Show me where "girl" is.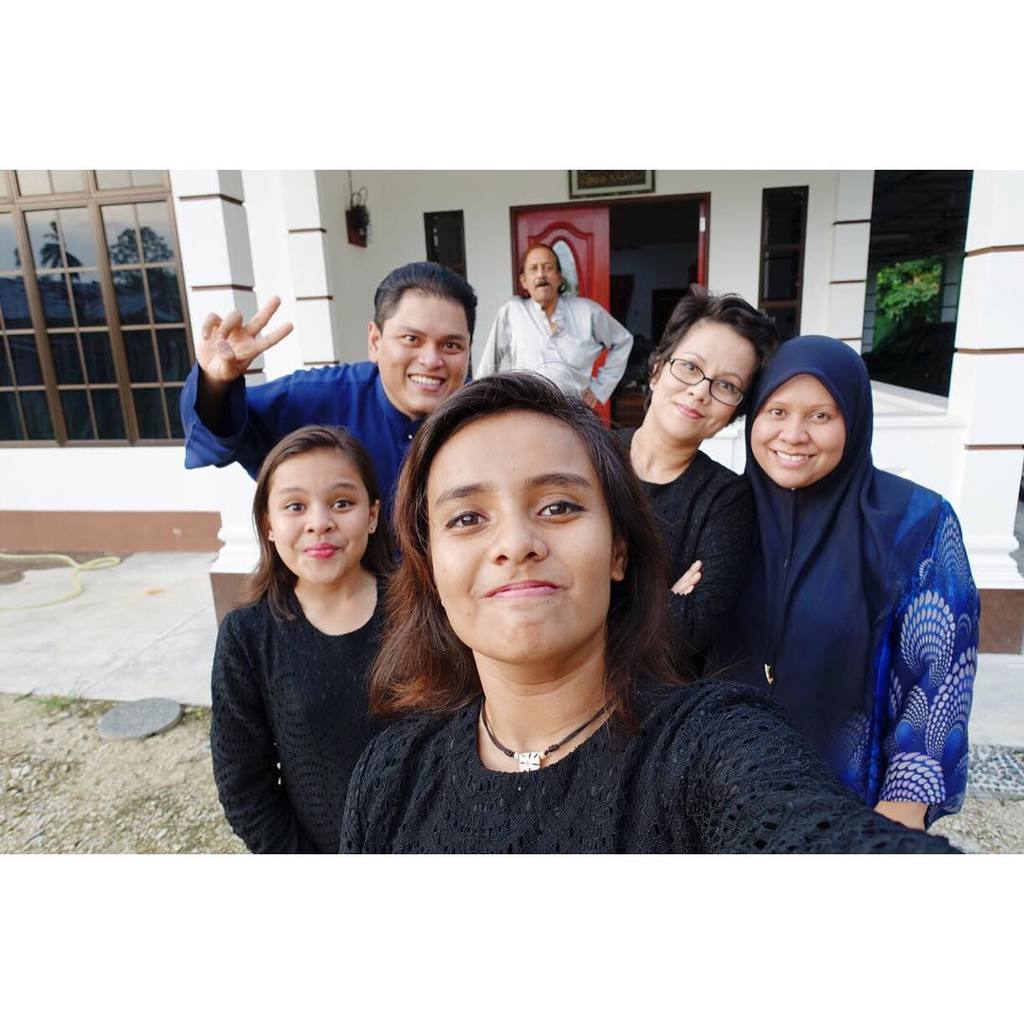
"girl" is at x1=337, y1=363, x2=960, y2=850.
